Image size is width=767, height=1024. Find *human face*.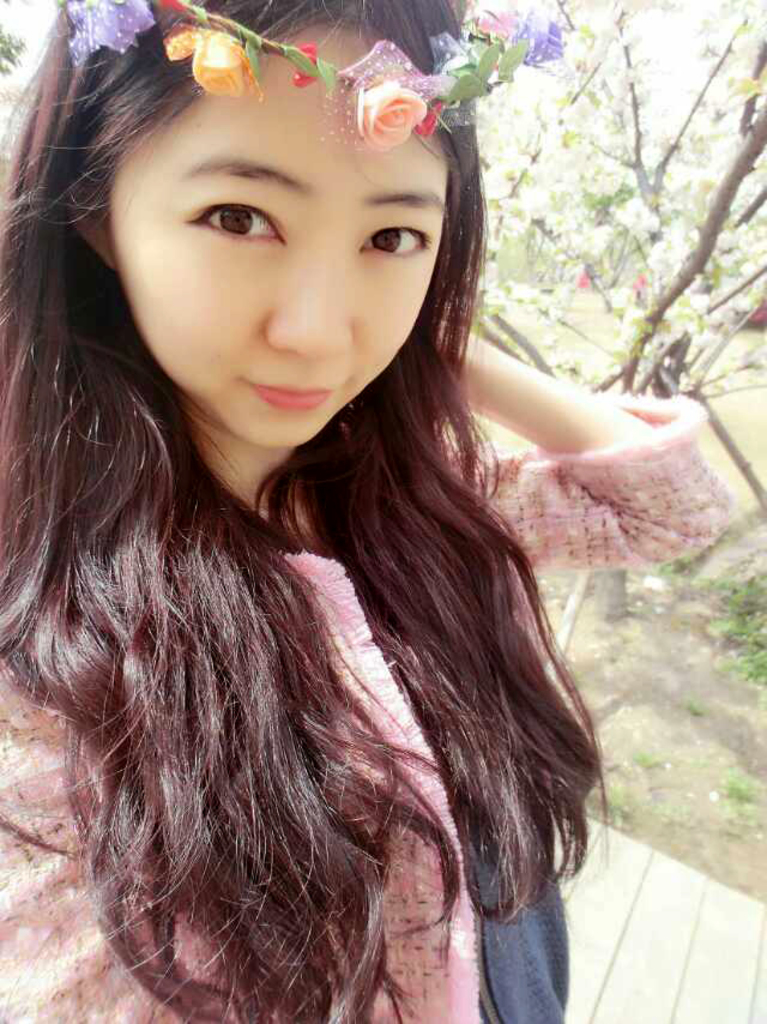
left=91, top=49, right=479, bottom=441.
